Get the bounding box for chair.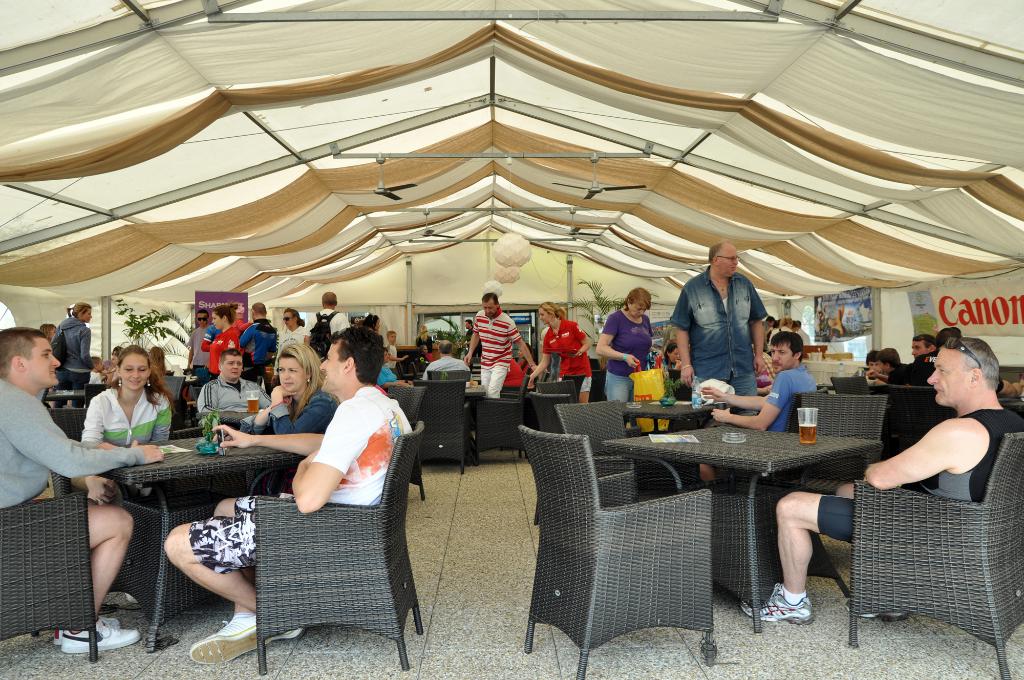
(529,391,571,429).
